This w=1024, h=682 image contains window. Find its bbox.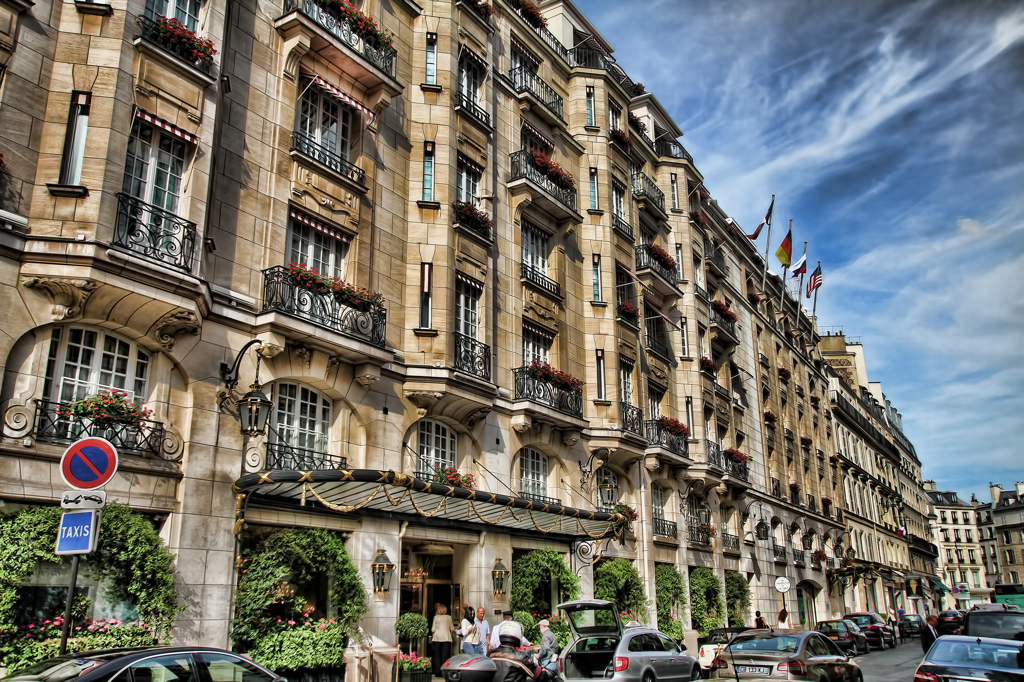
<bbox>514, 48, 535, 93</bbox>.
